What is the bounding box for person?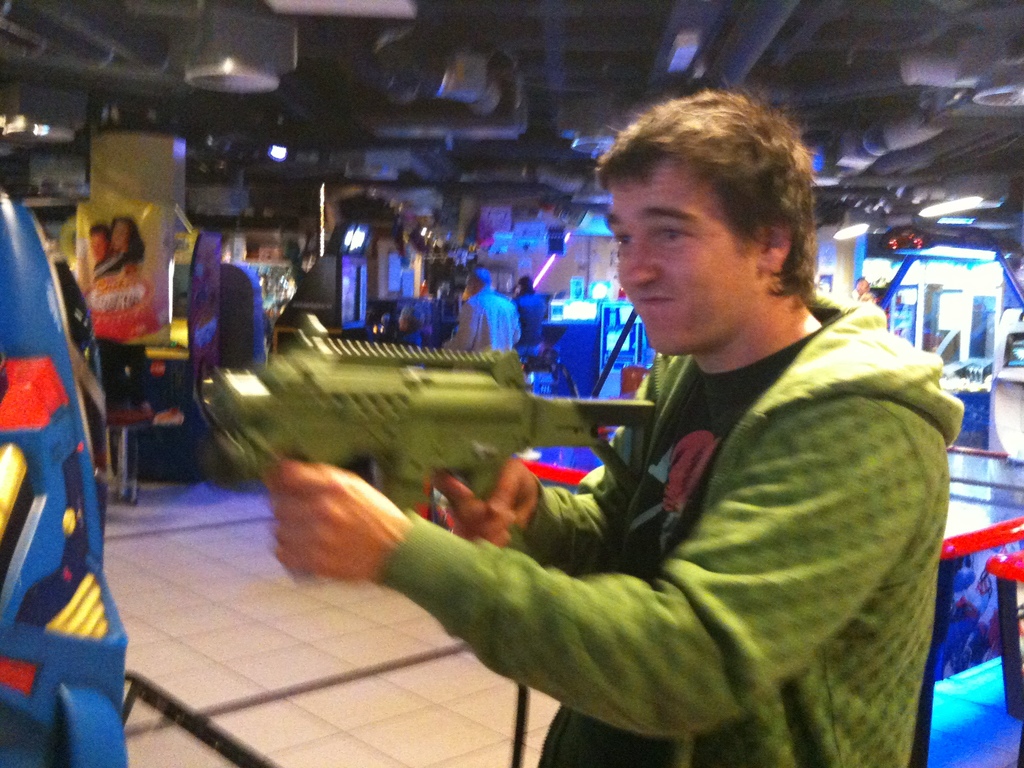
rect(445, 265, 520, 351).
